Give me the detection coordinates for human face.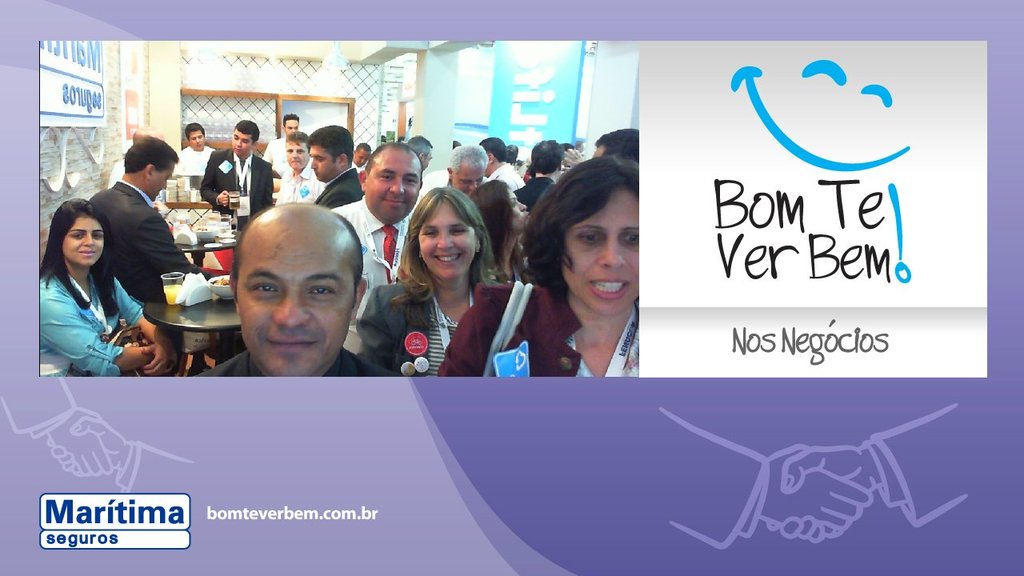
left=285, top=136, right=310, bottom=173.
